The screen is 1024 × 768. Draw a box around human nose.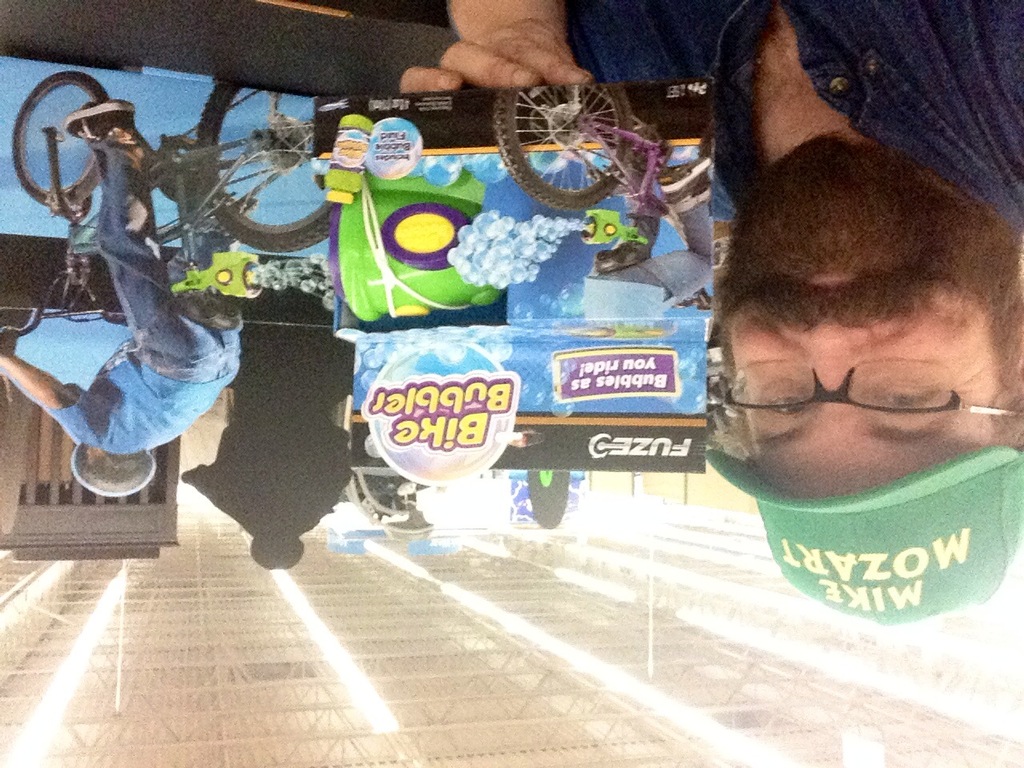
detection(798, 316, 870, 410).
